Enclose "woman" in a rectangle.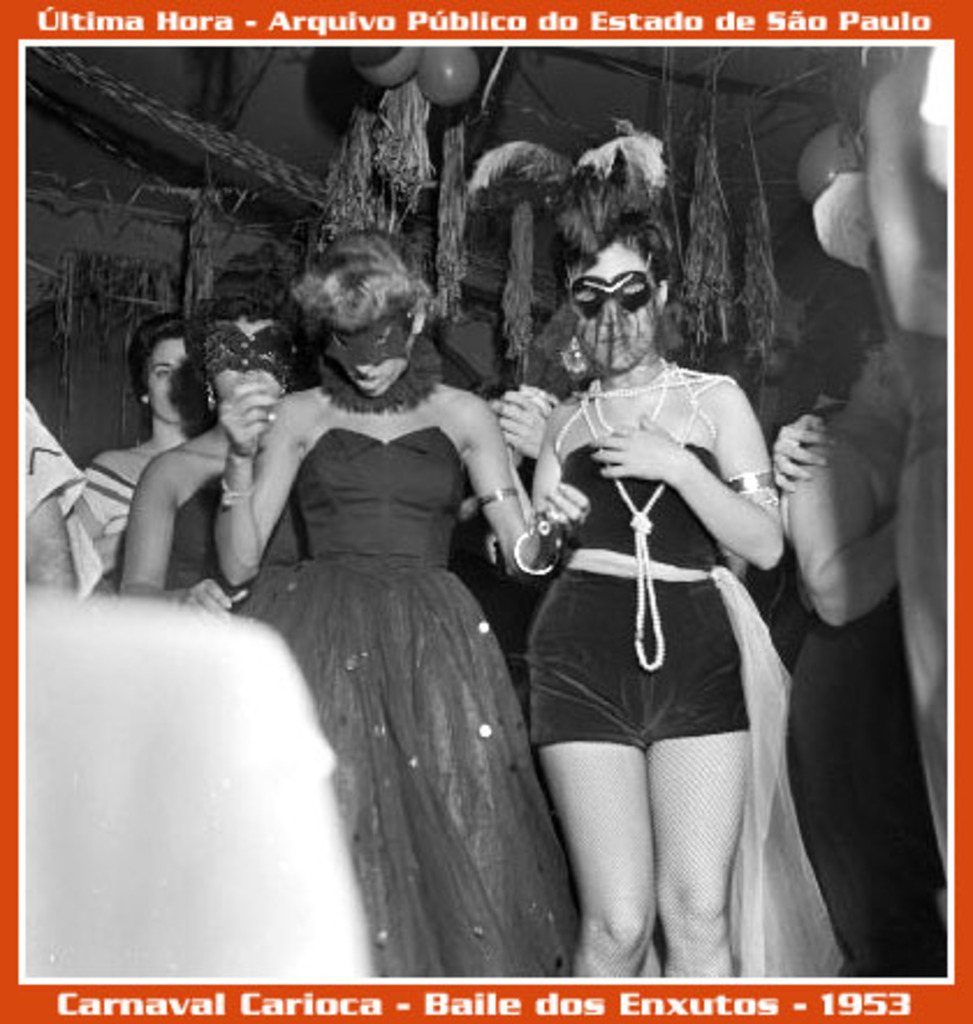
bbox=(785, 271, 894, 978).
